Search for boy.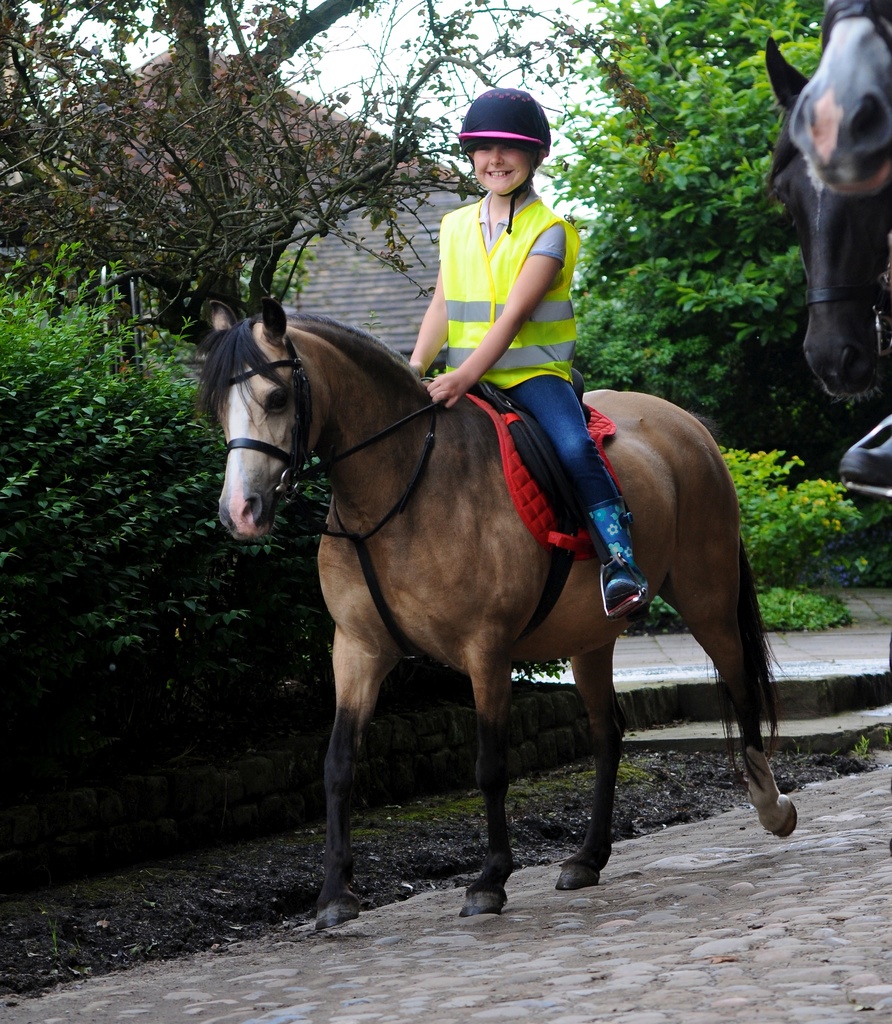
Found at <box>368,79,661,623</box>.
